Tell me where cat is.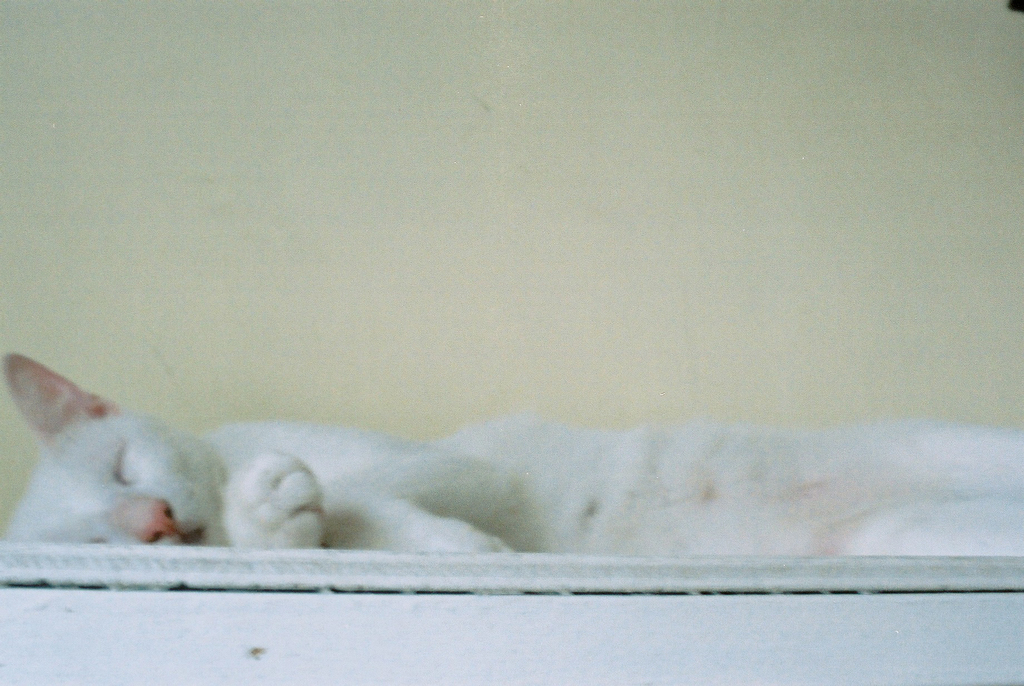
cat is at box=[3, 352, 1023, 551].
